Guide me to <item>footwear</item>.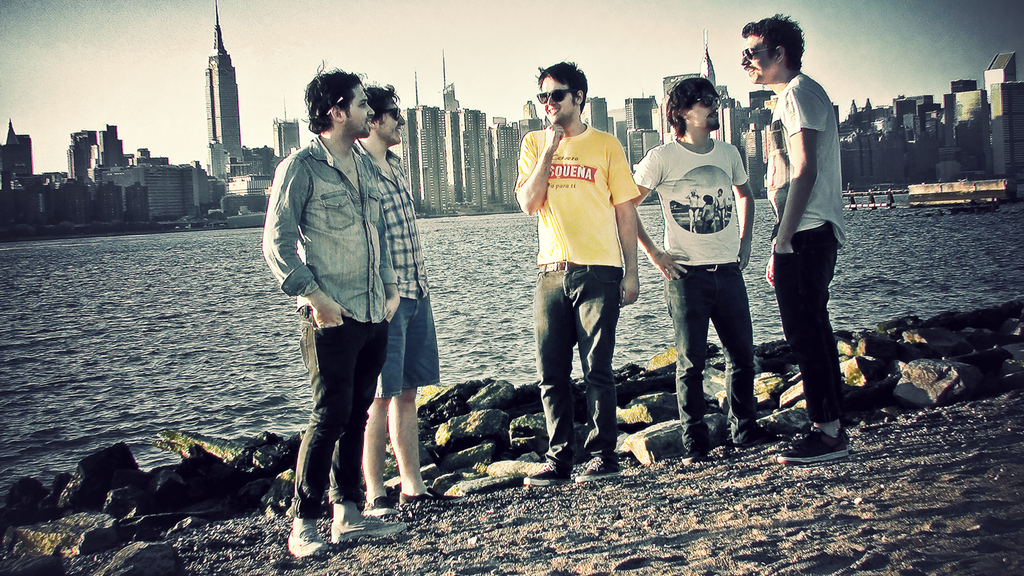
Guidance: x1=522, y1=463, x2=573, y2=490.
